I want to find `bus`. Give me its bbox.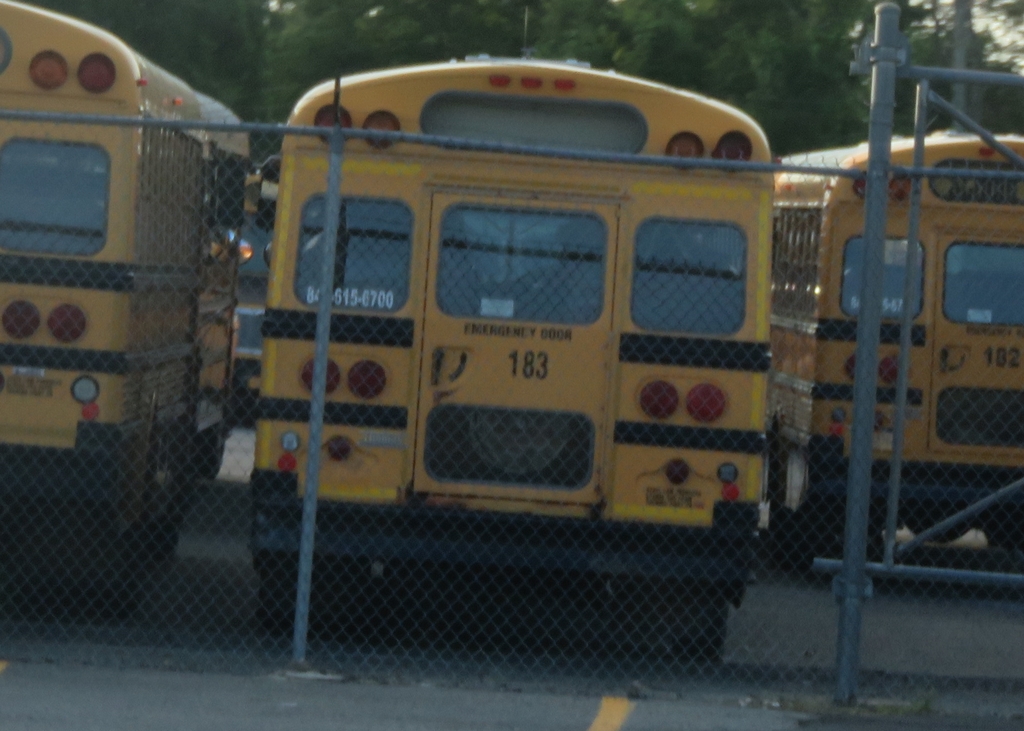
<box>3,5,255,555</box>.
